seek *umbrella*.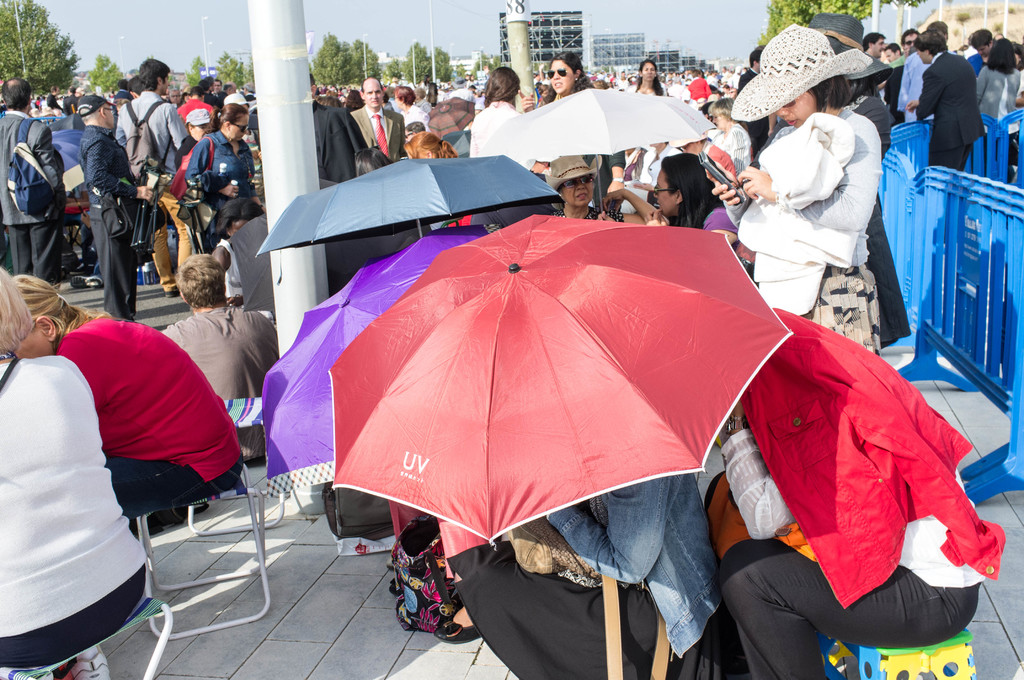
pyautogui.locateOnScreen(471, 85, 715, 213).
